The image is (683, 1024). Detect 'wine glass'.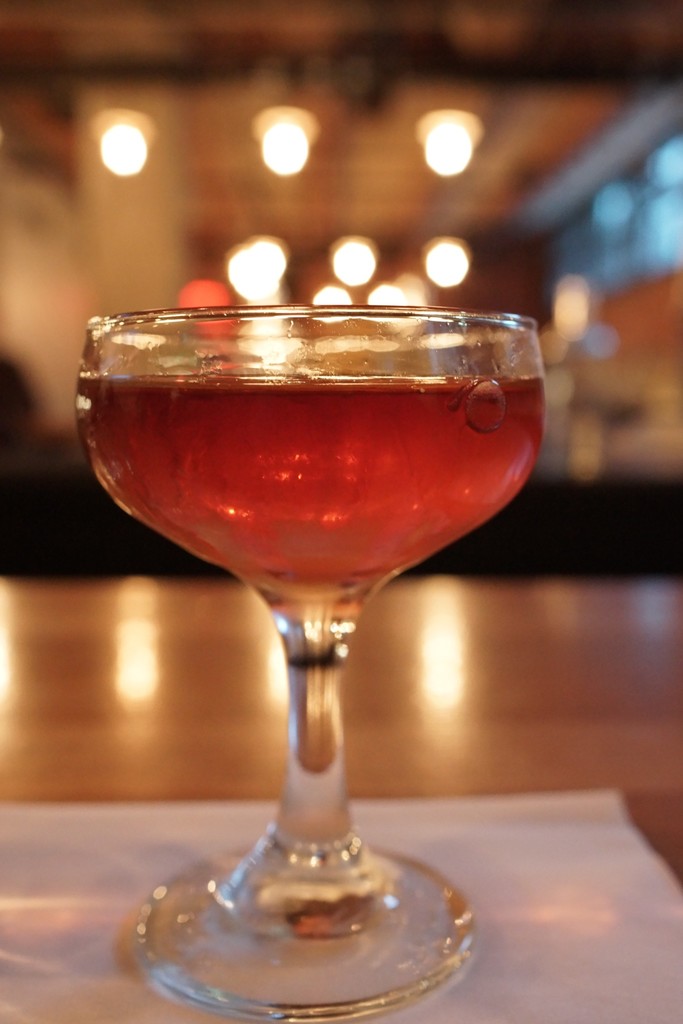
Detection: (71,303,546,1023).
